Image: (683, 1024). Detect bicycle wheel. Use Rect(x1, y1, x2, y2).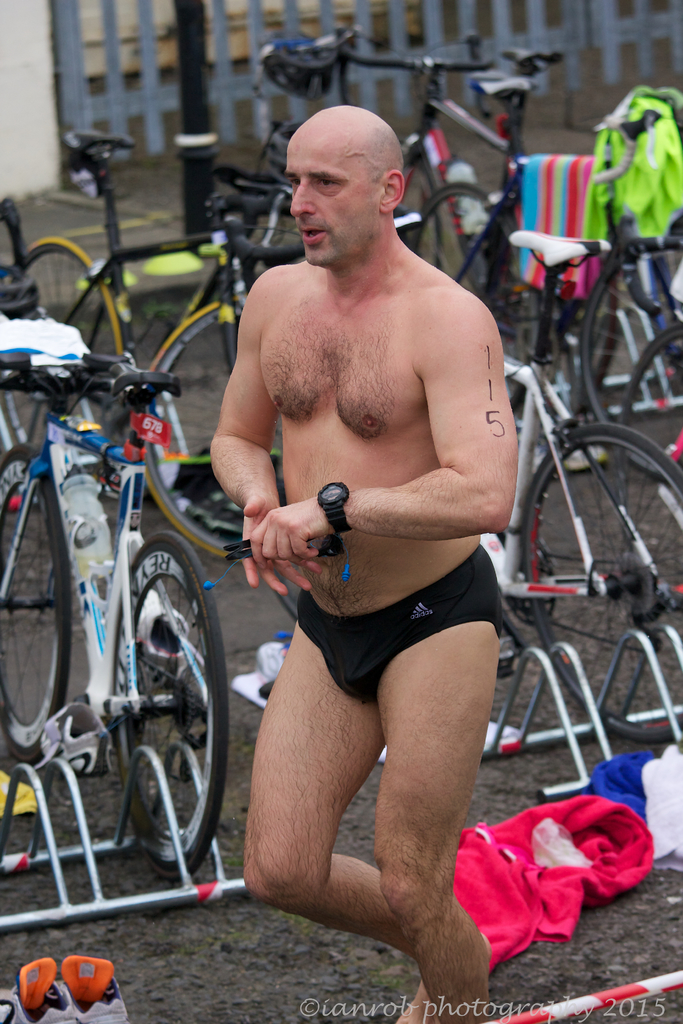
Rect(106, 533, 237, 883).
